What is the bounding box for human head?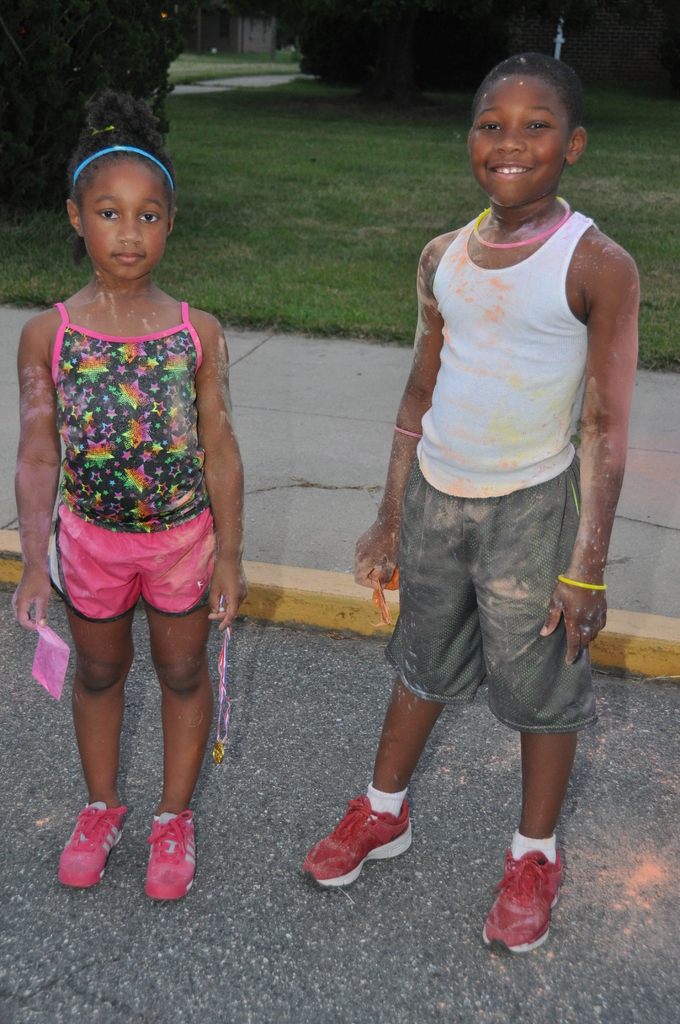
detection(466, 43, 599, 196).
